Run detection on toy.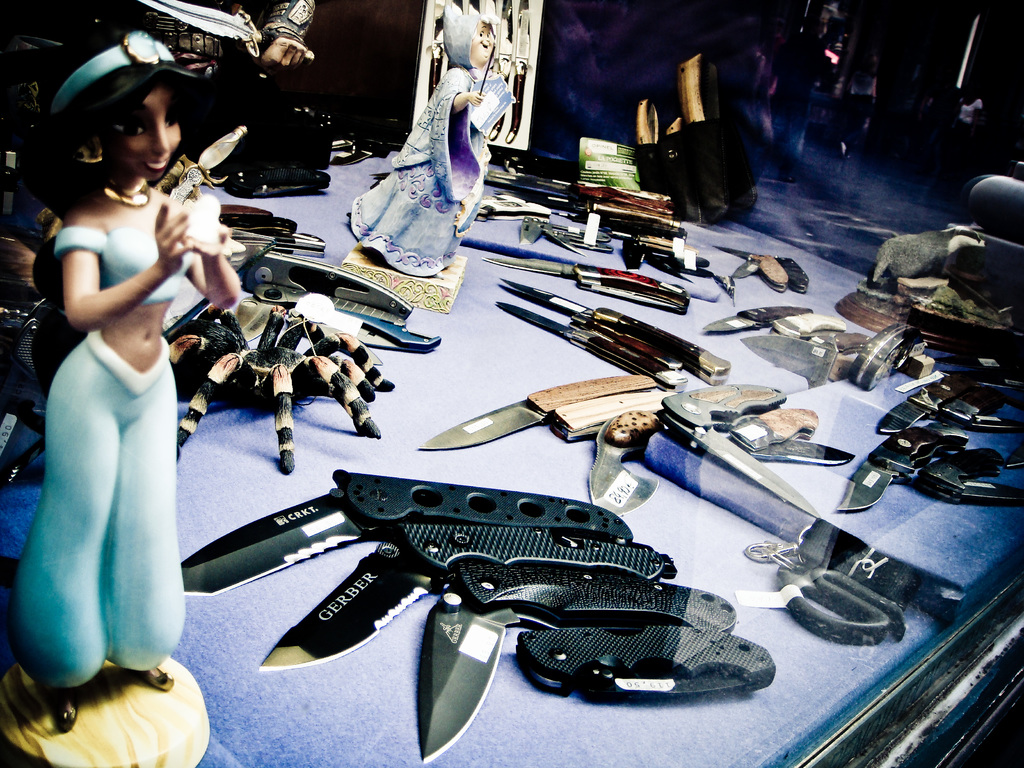
Result: <bbox>714, 246, 809, 293</bbox>.
